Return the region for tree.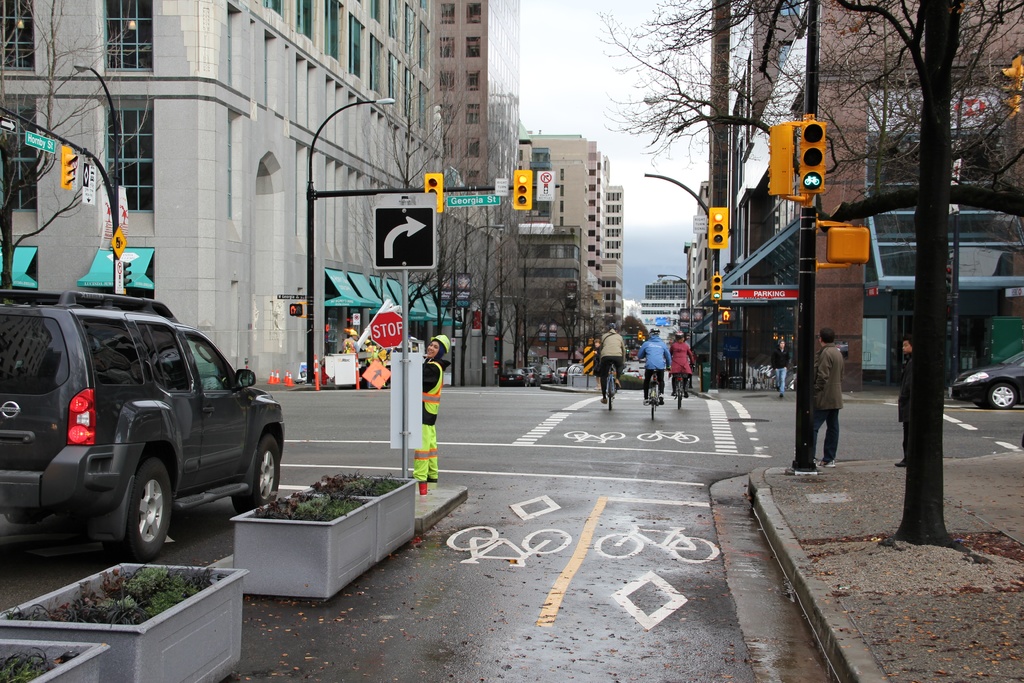
detection(541, 228, 573, 384).
